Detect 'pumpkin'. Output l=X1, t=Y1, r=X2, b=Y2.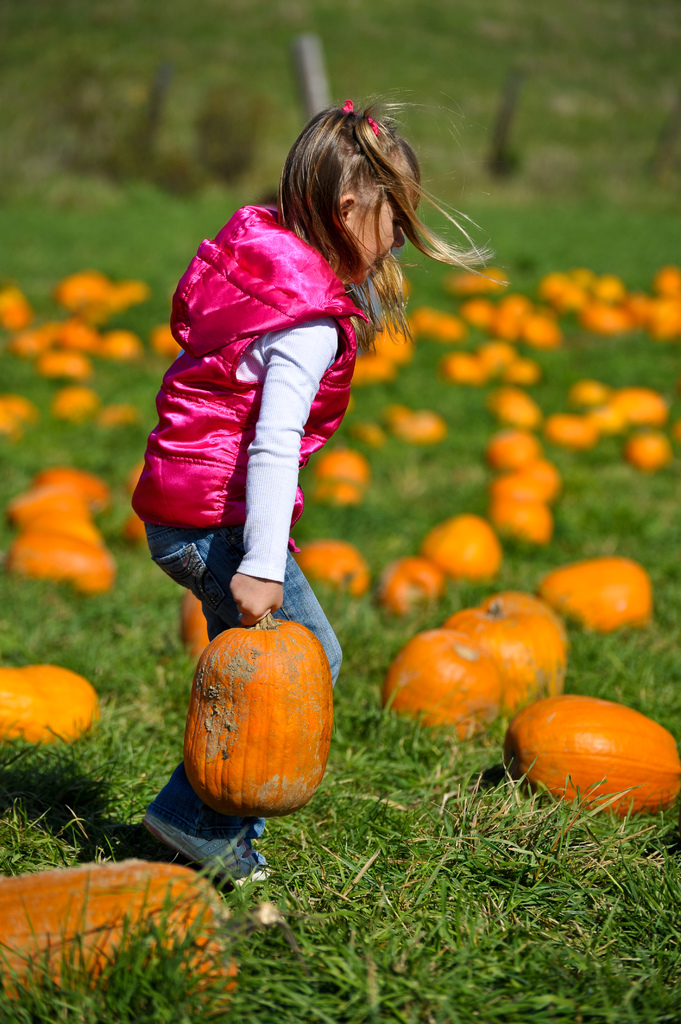
l=421, t=517, r=501, b=584.
